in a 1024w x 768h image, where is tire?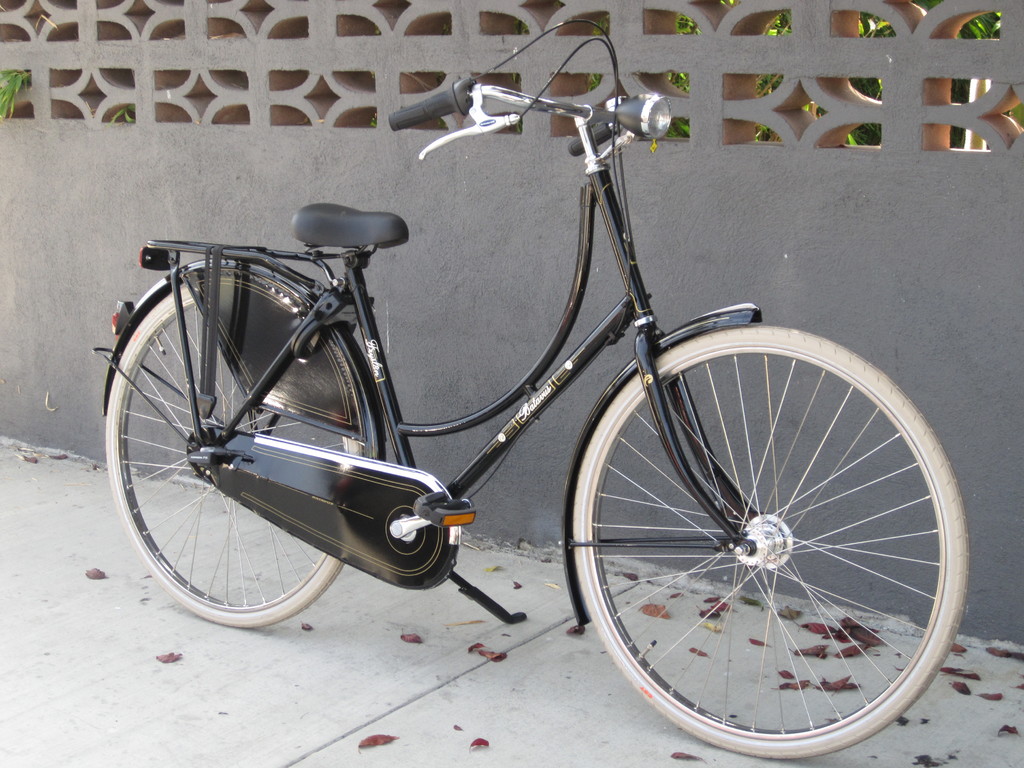
BBox(104, 283, 364, 627).
